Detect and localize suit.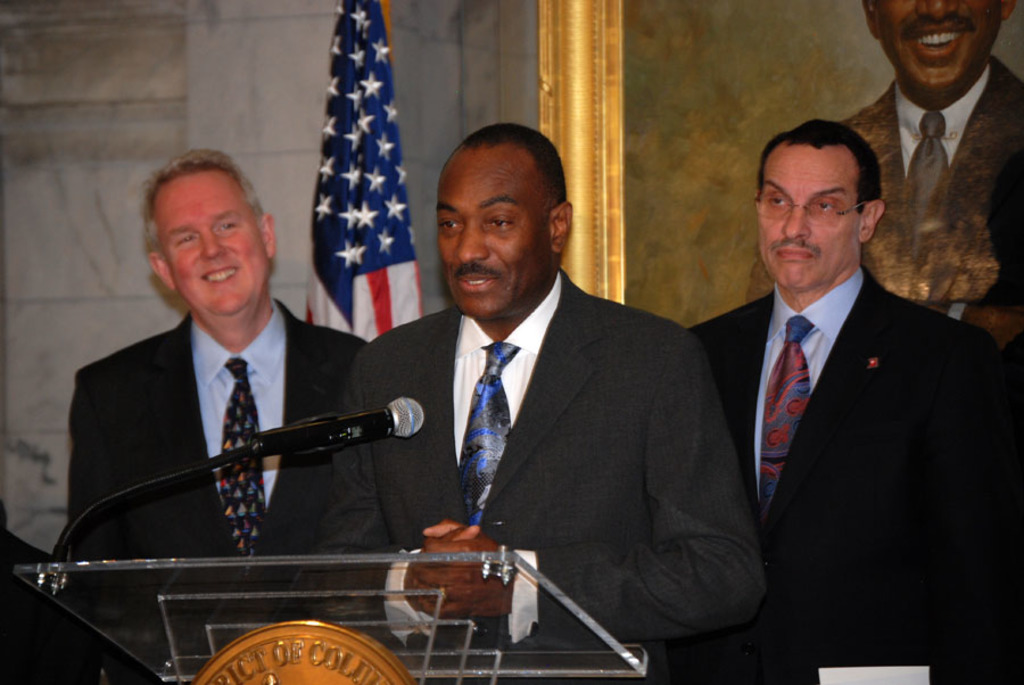
Localized at bbox=[843, 42, 1023, 320].
